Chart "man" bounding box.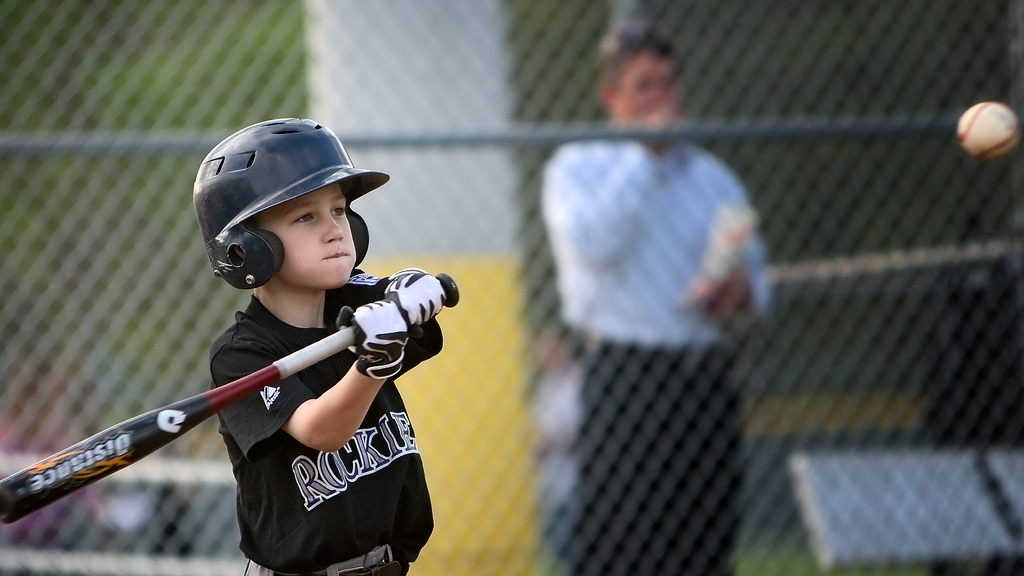
Charted: l=543, t=17, r=774, b=575.
